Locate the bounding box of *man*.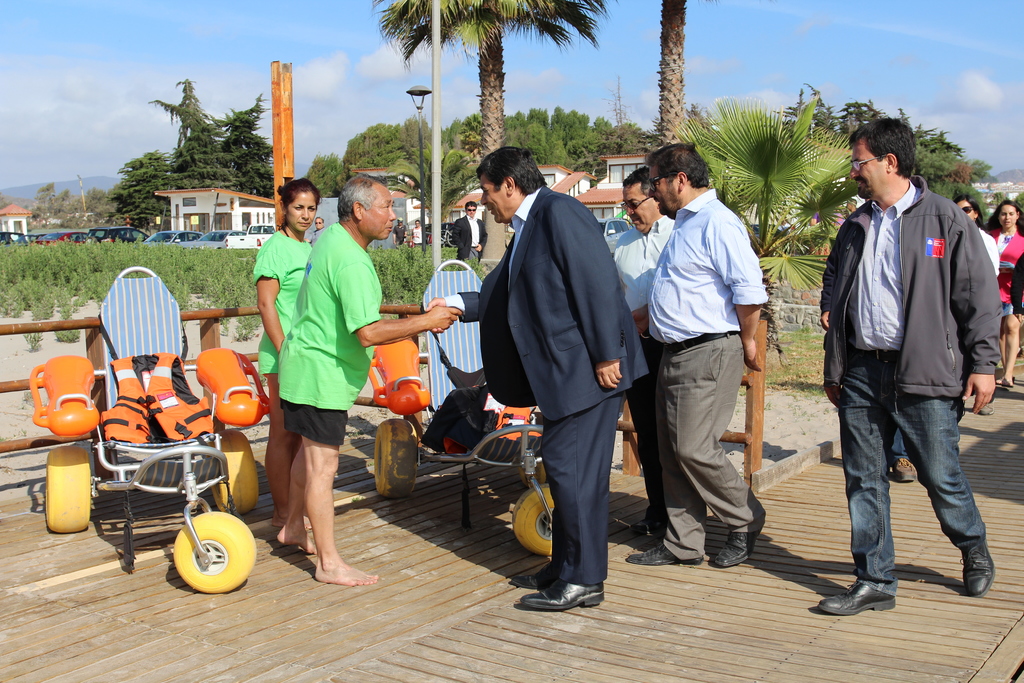
Bounding box: 424,147,662,633.
